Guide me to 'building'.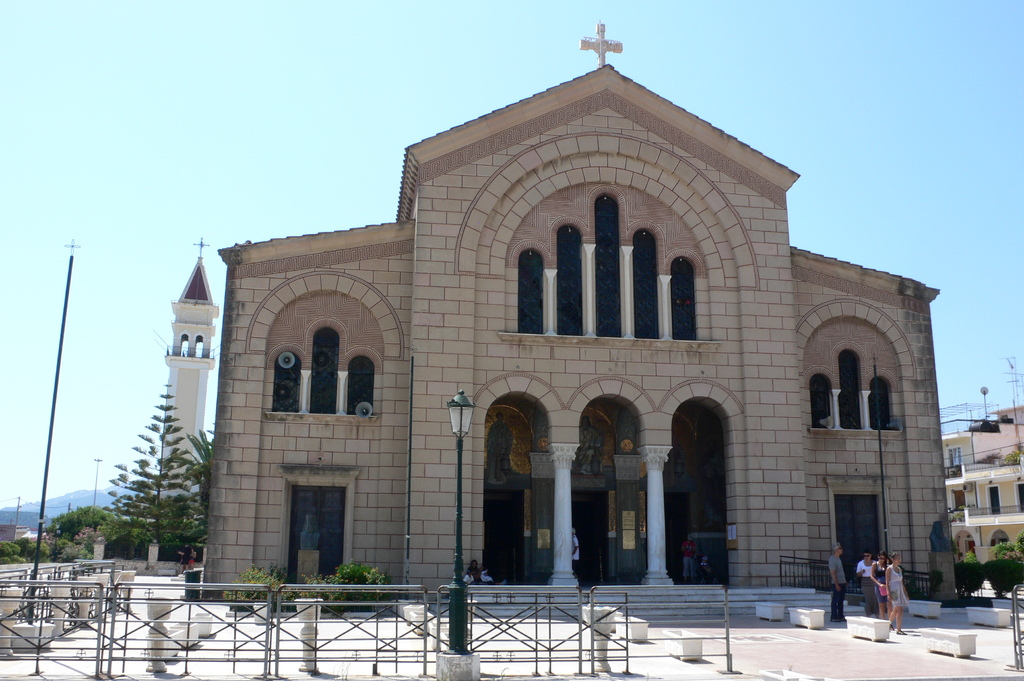
Guidance: x1=167, y1=241, x2=225, y2=524.
